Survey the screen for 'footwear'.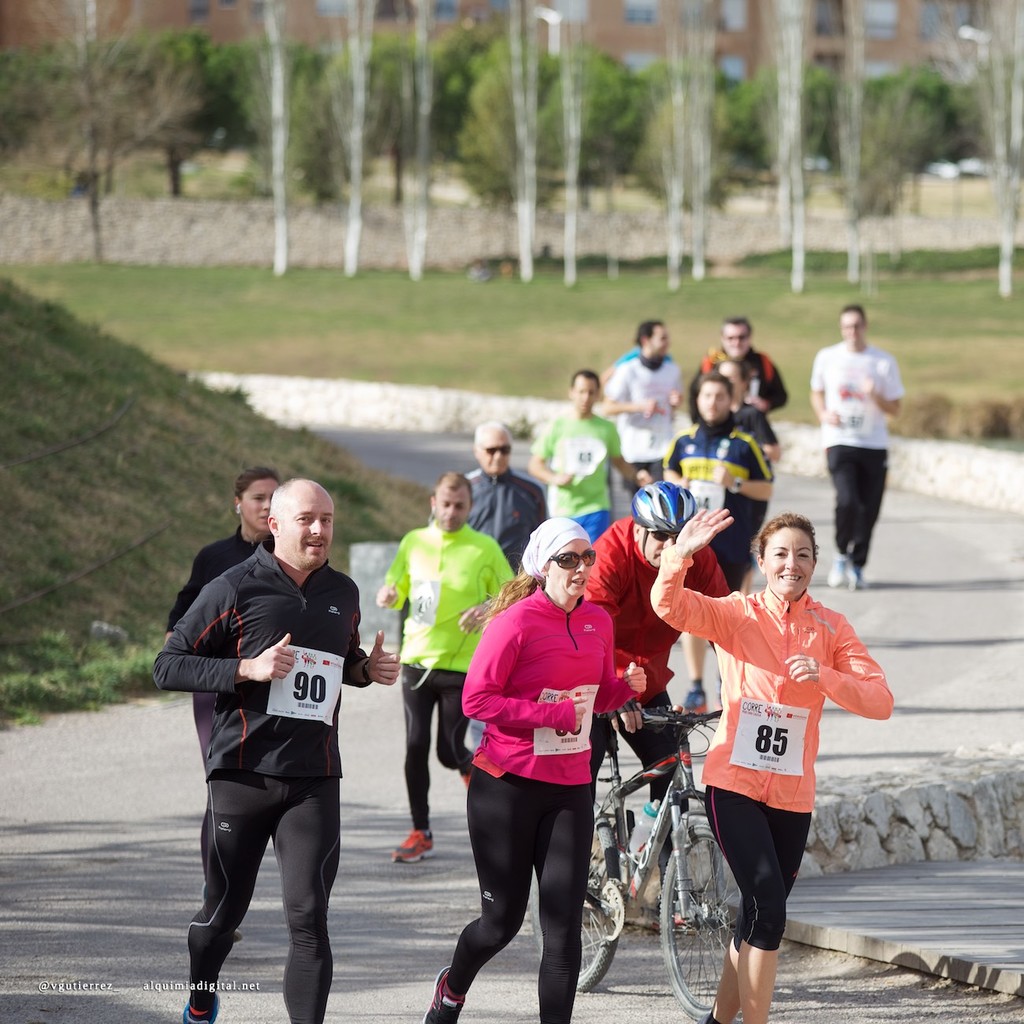
Survey found: 828, 548, 852, 588.
